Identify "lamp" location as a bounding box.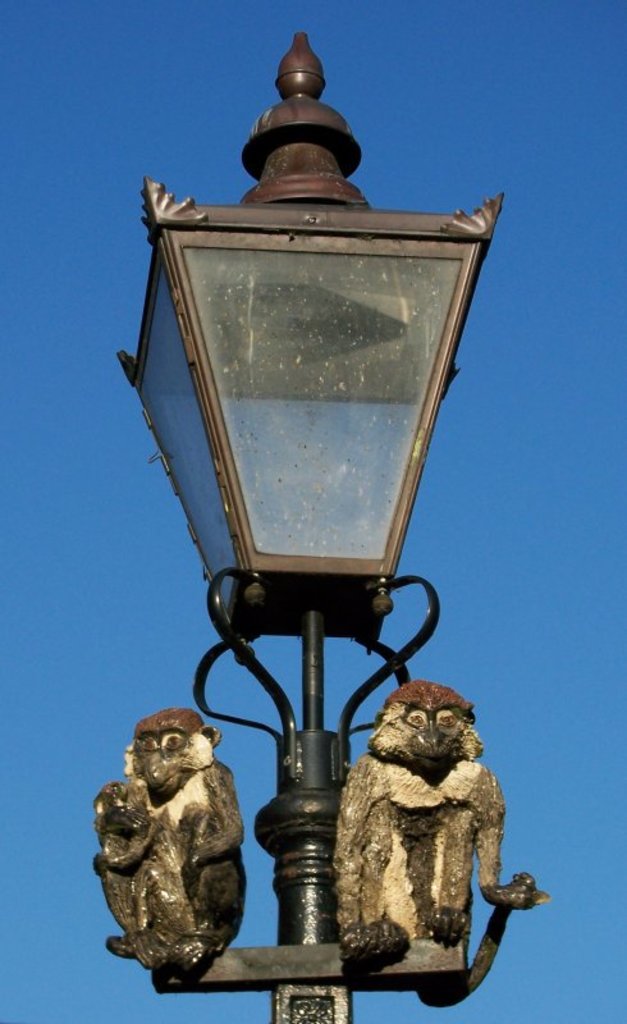
(110, 9, 479, 941).
